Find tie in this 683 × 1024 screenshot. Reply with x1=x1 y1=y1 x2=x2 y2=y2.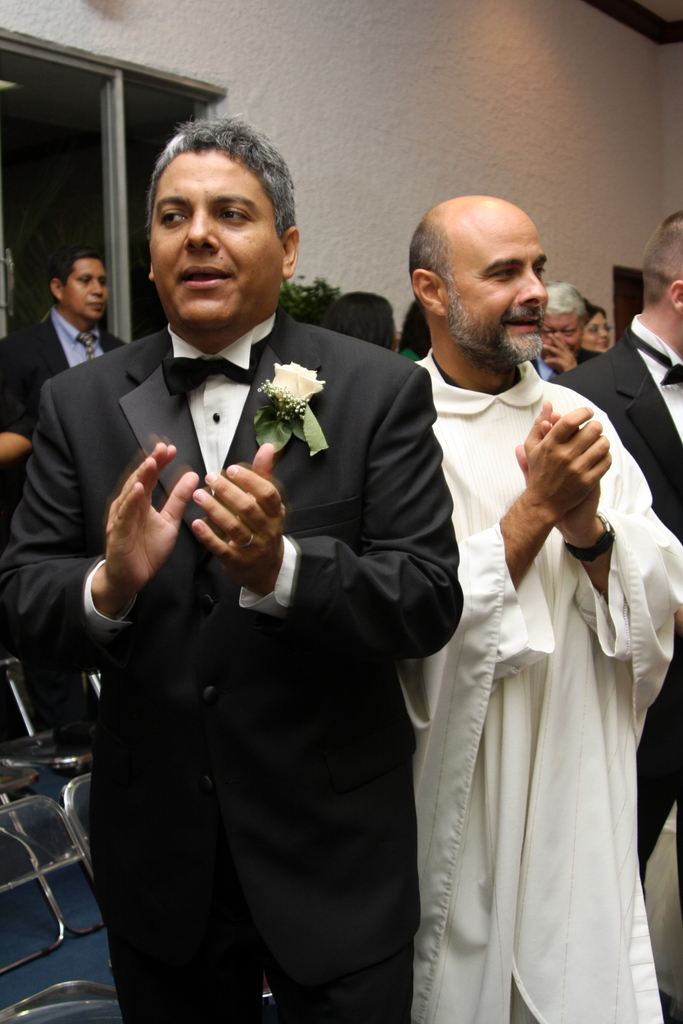
x1=626 y1=332 x2=682 y2=382.
